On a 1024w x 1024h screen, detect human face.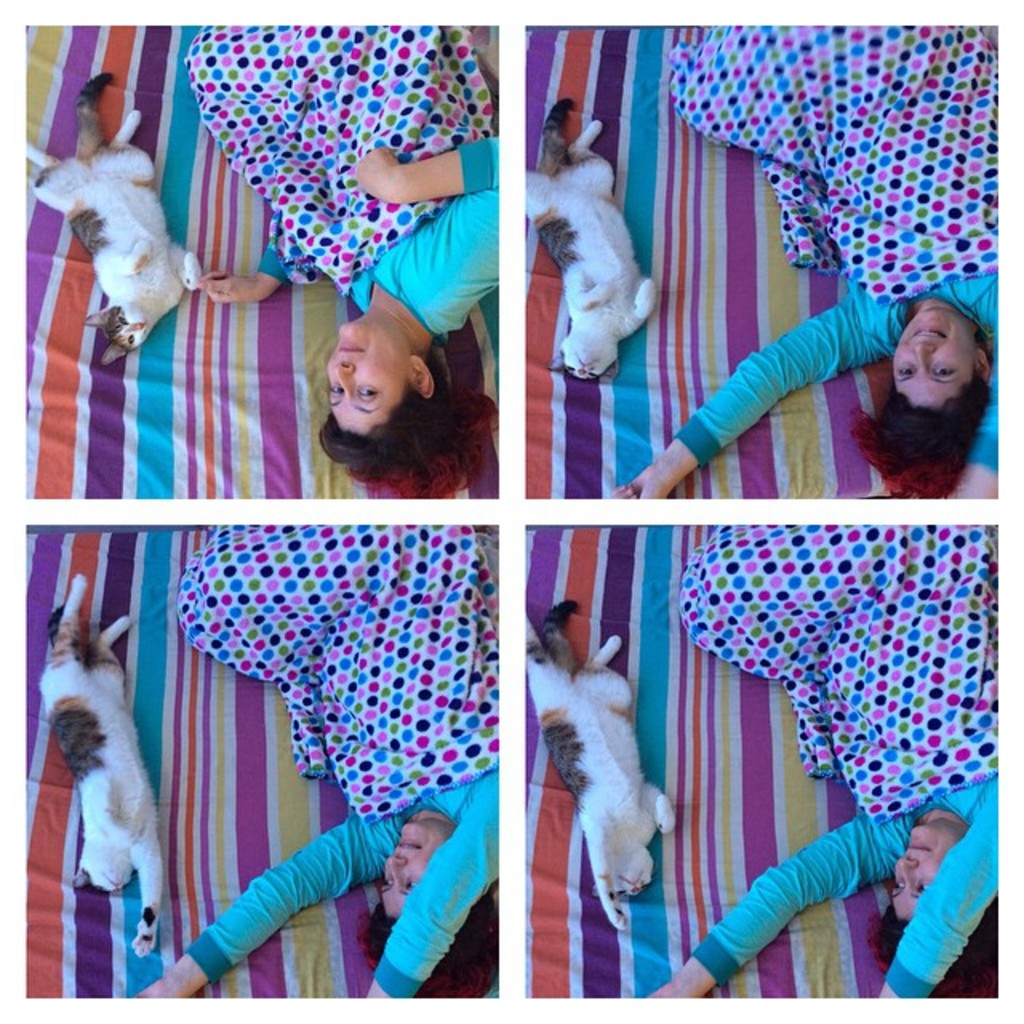
rect(378, 816, 450, 920).
